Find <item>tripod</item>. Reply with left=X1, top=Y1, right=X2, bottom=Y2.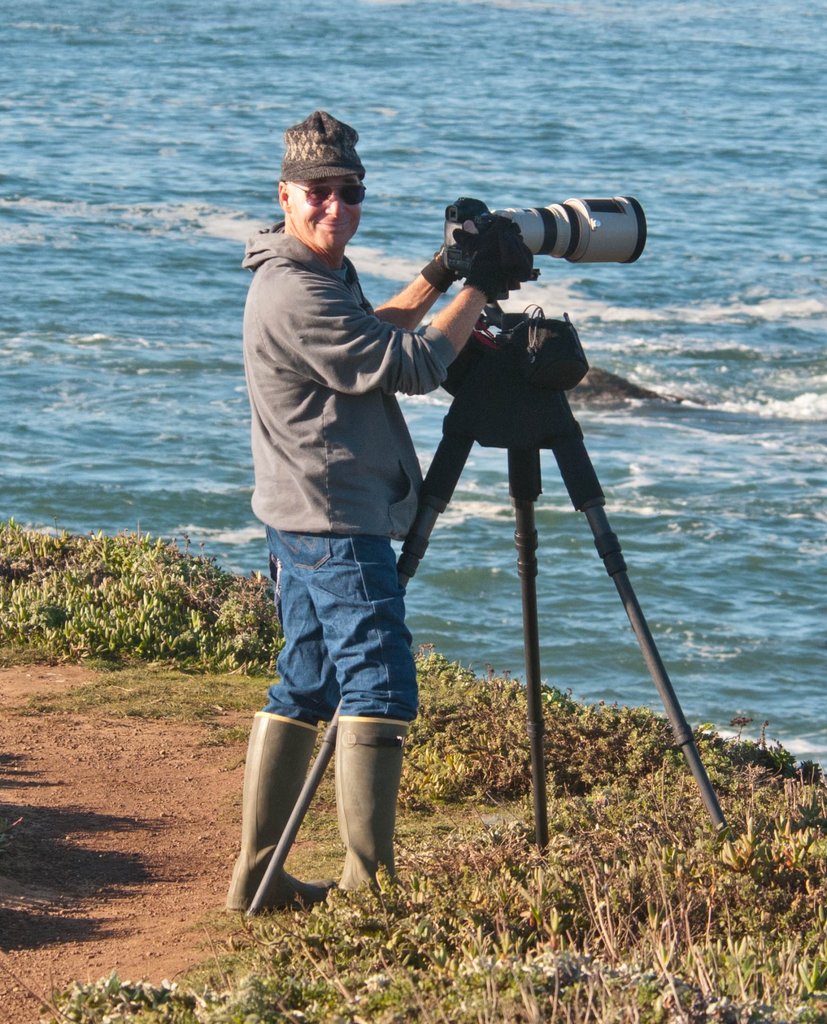
left=241, top=305, right=731, bottom=921.
